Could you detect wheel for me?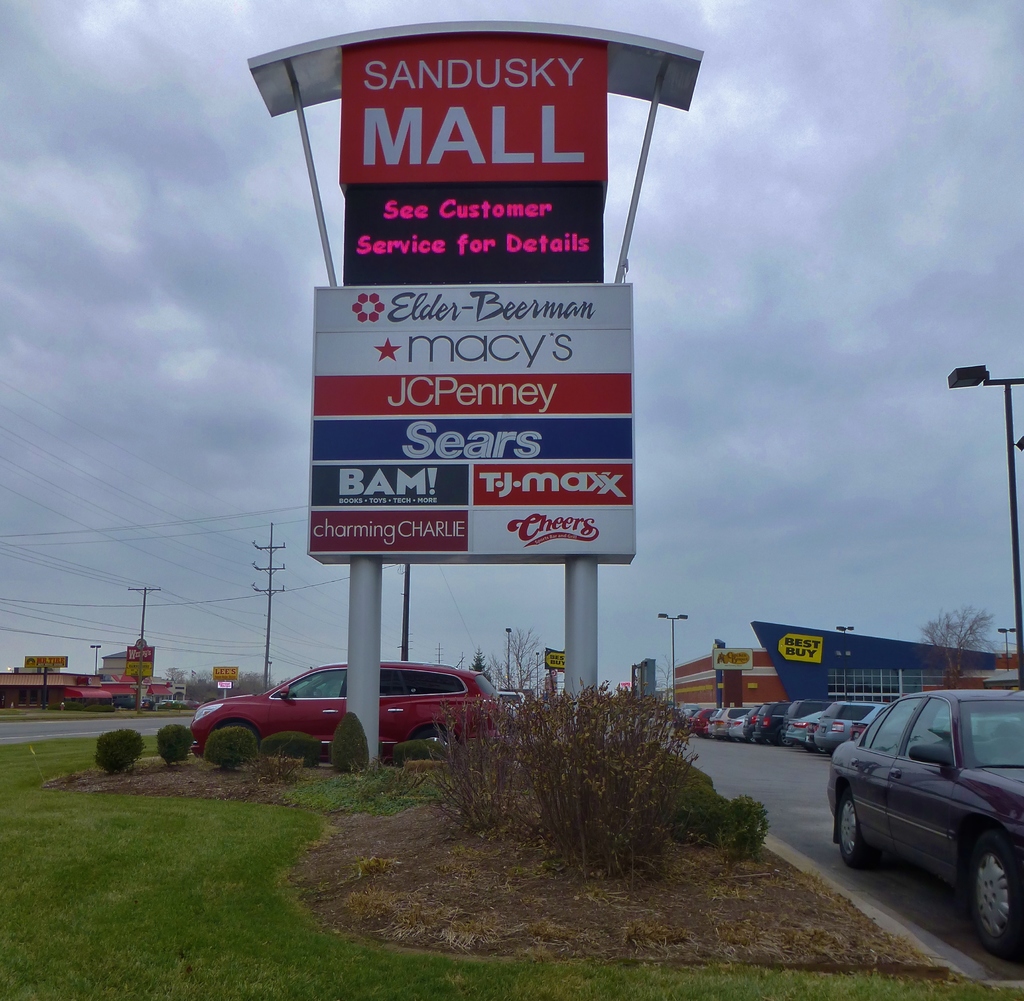
Detection result: <box>959,849,1023,957</box>.
